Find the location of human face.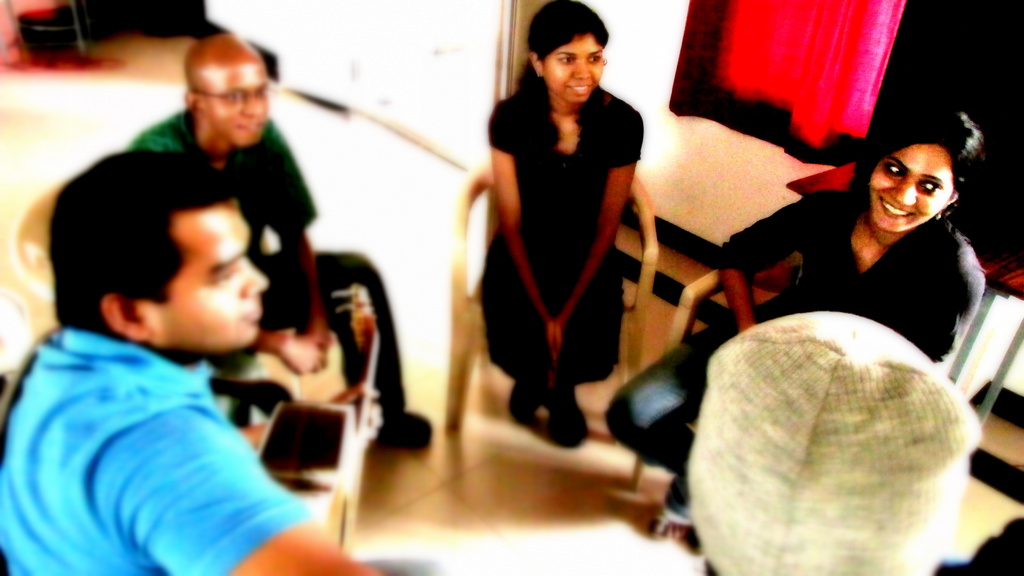
Location: l=543, t=36, r=608, b=105.
